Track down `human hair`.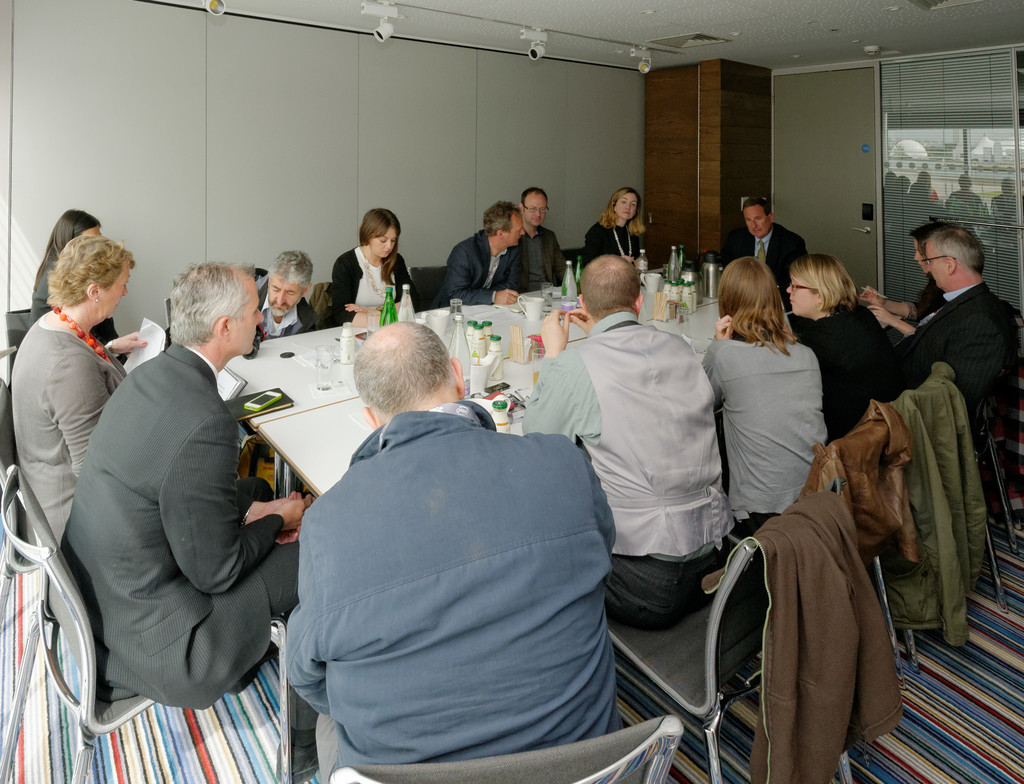
Tracked to region(790, 252, 860, 316).
